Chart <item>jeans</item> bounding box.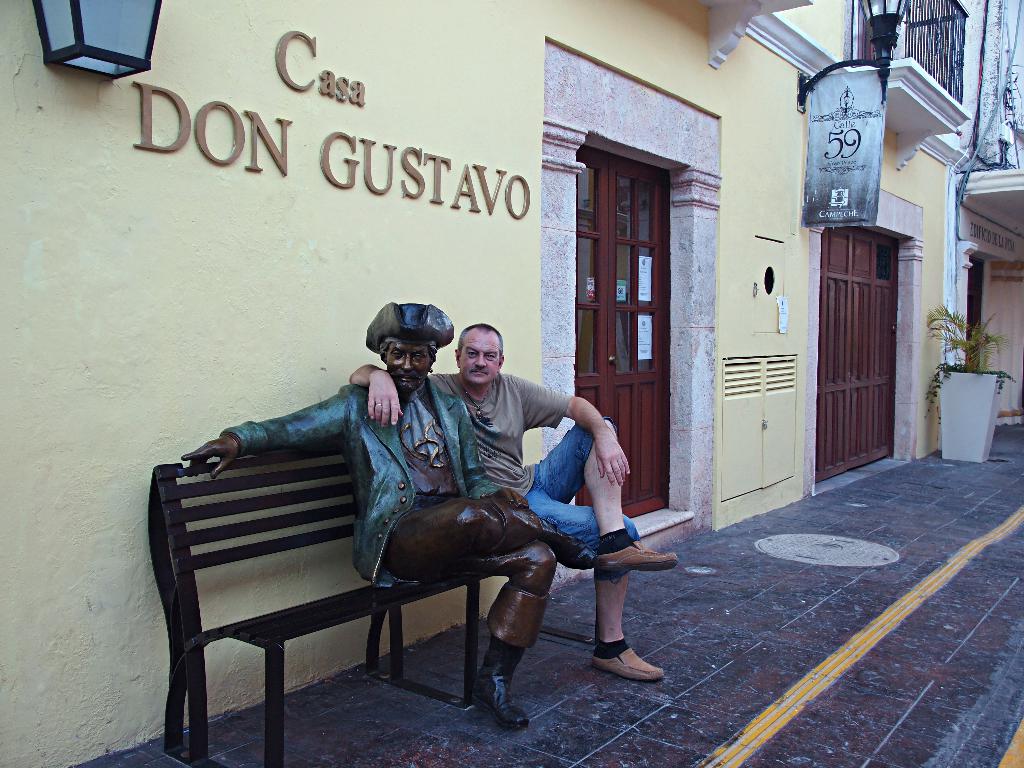
Charted: <bbox>516, 413, 643, 577</bbox>.
